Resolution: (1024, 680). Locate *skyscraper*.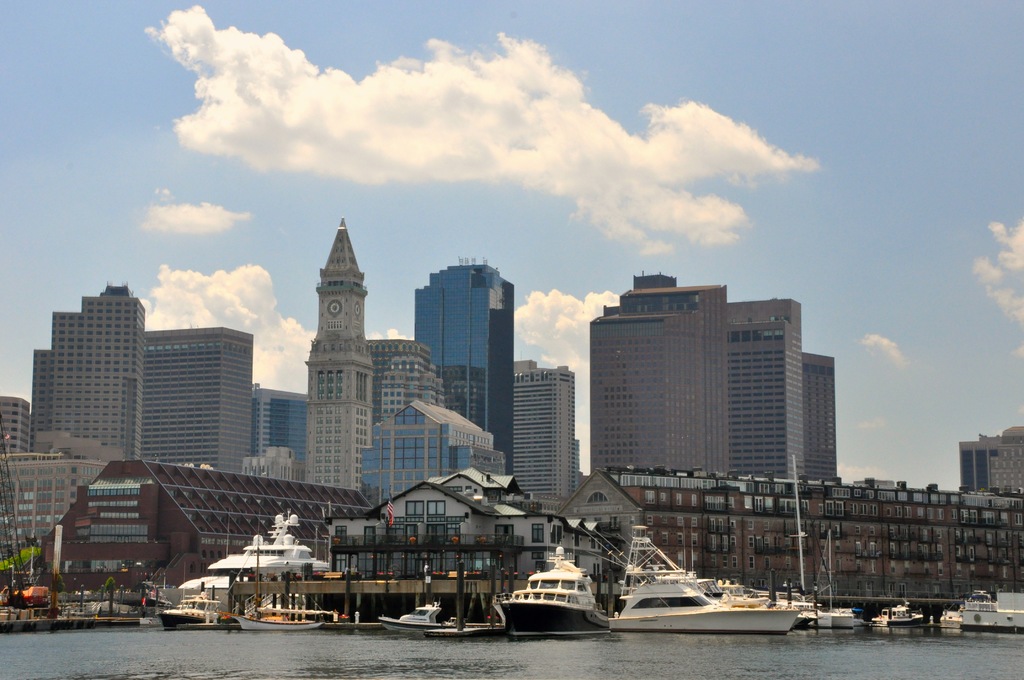
l=590, t=270, r=730, b=473.
